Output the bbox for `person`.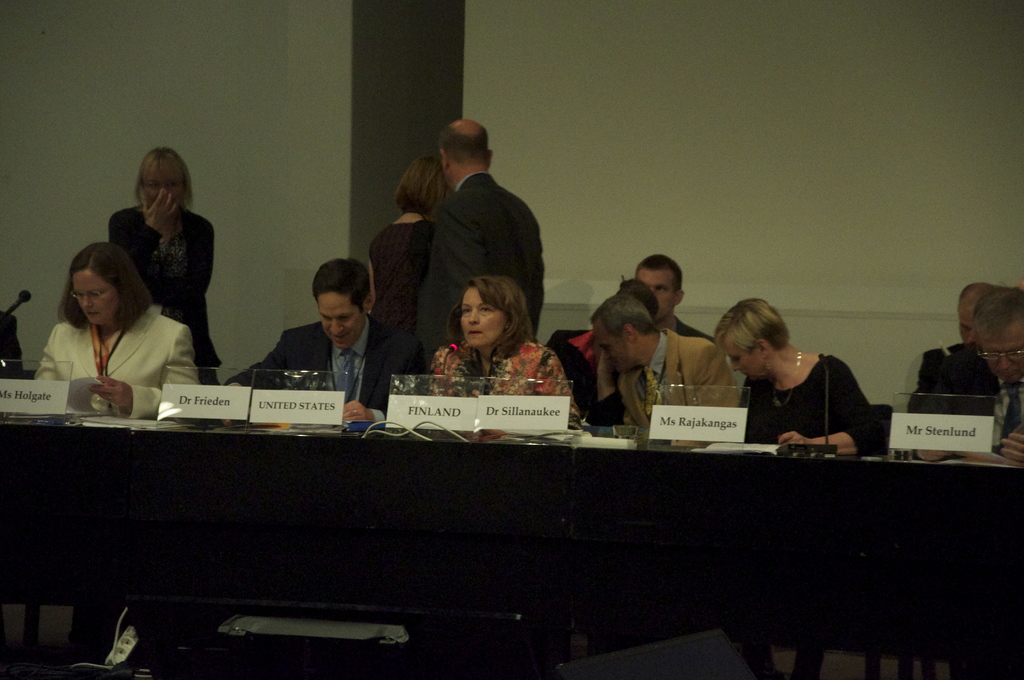
(left=107, top=147, right=225, bottom=366).
